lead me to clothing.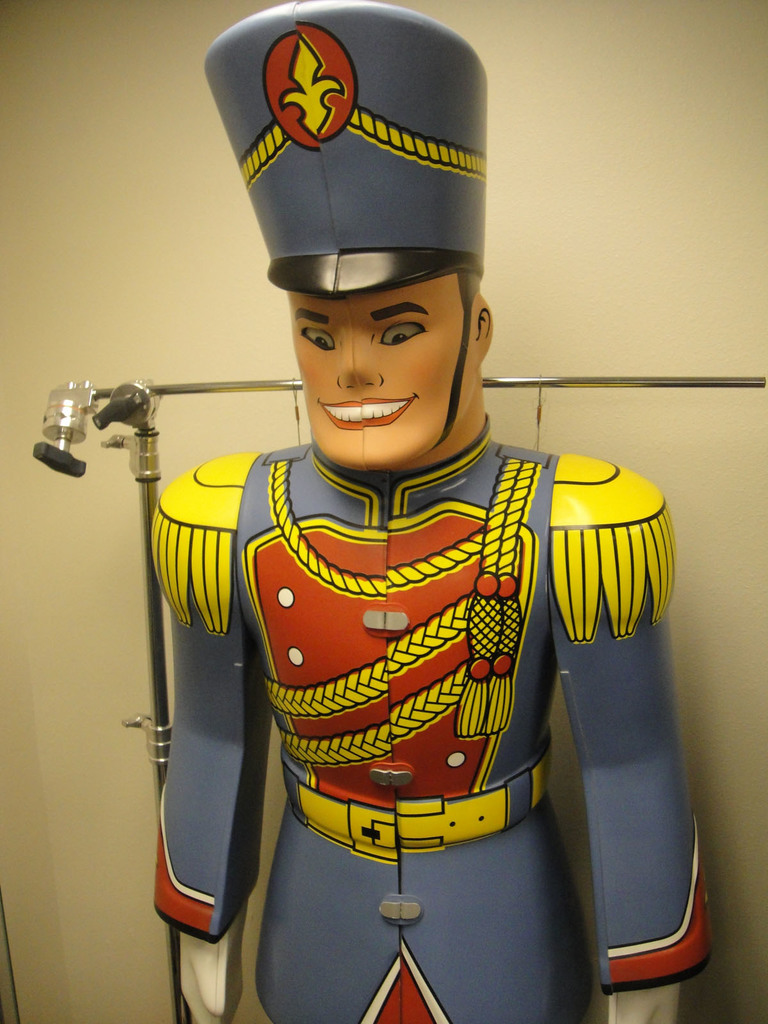
Lead to Rect(275, 433, 714, 995).
